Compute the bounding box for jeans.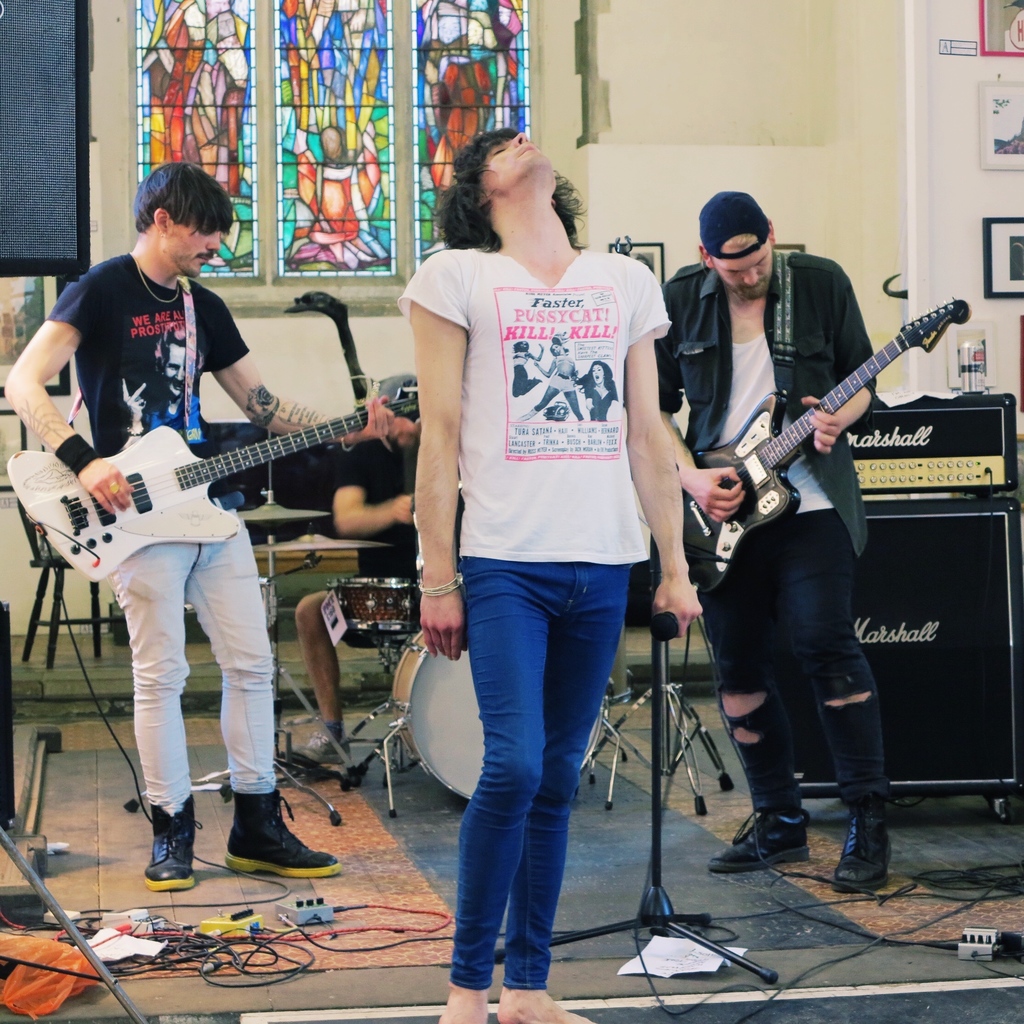
(451,556,630,993).
